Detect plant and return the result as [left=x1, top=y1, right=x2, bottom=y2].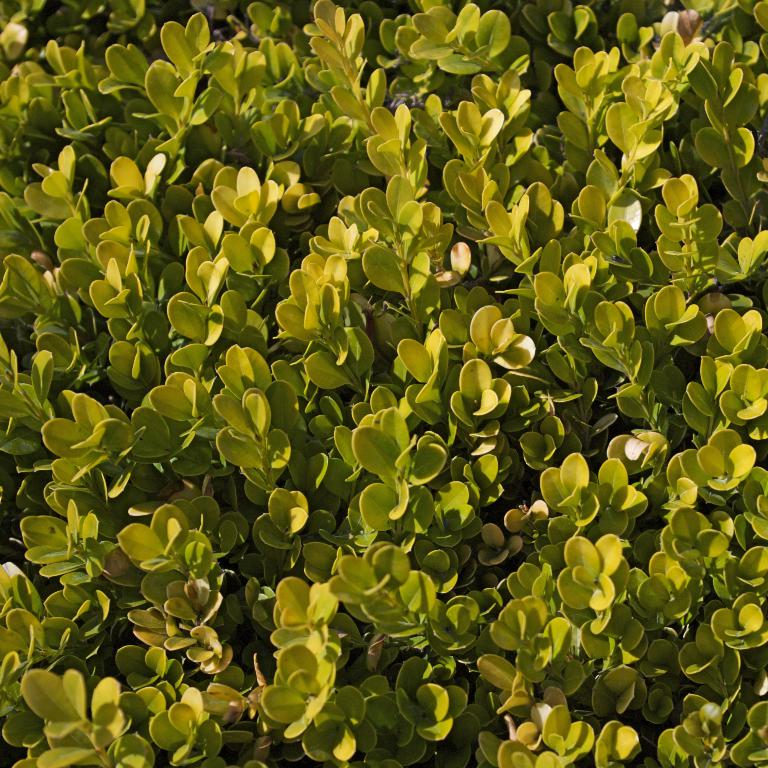
[left=0, top=0, right=767, bottom=762].
